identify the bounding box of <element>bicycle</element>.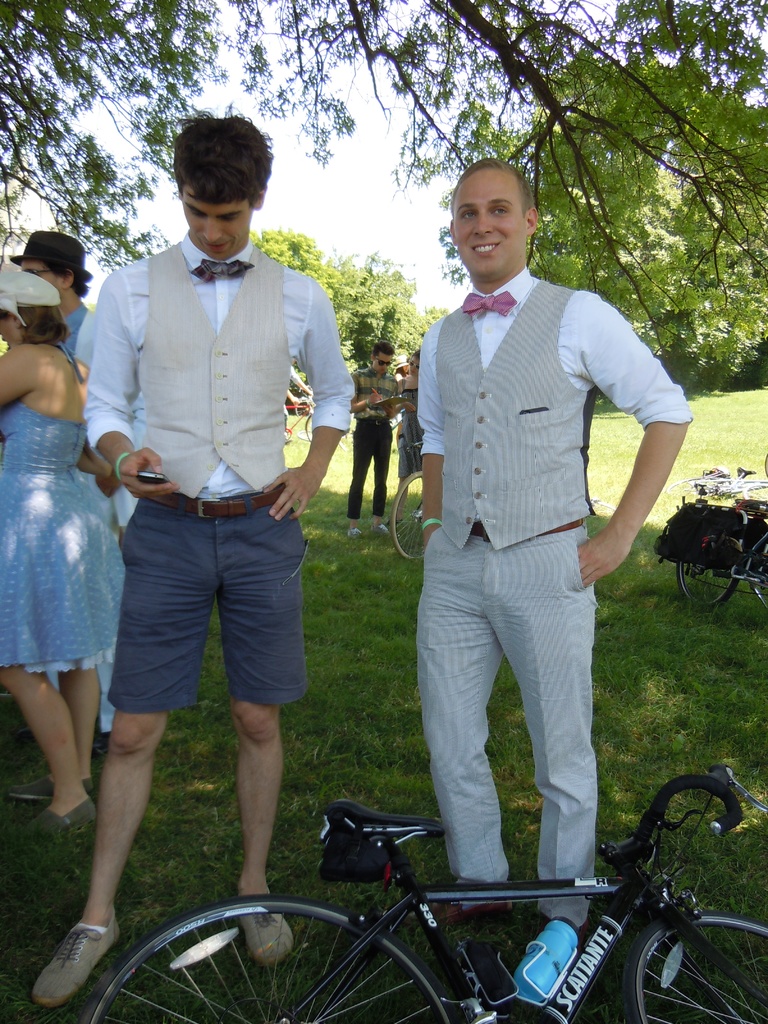
(left=60, top=781, right=767, bottom=1016).
